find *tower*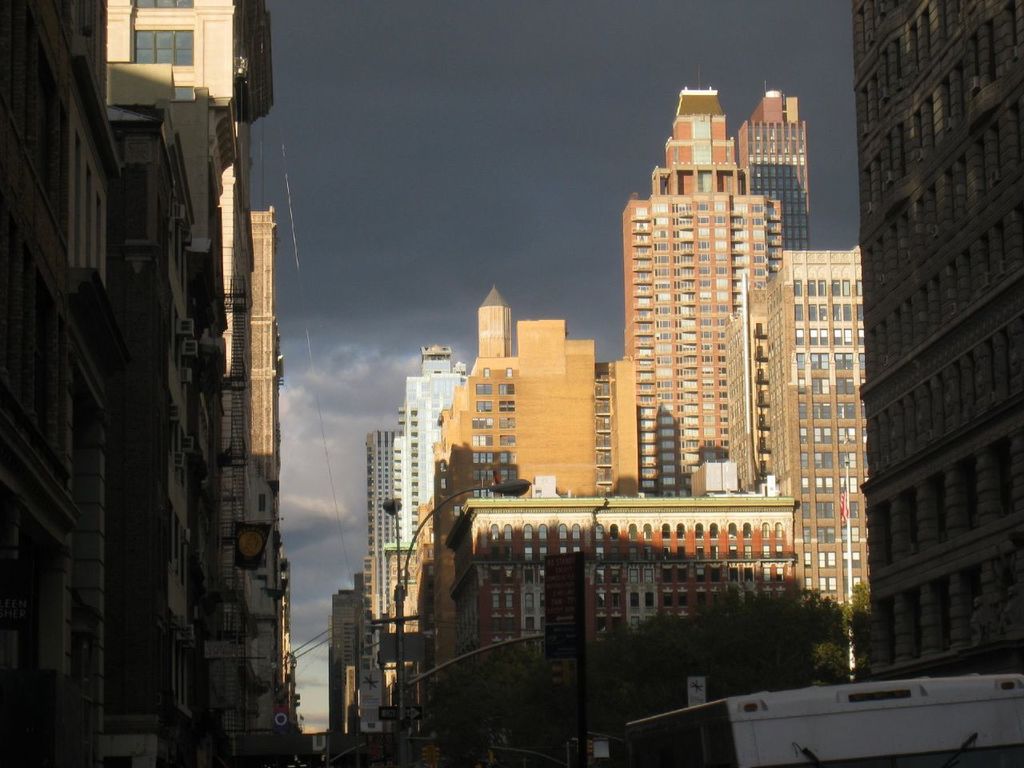
[742,96,813,242]
